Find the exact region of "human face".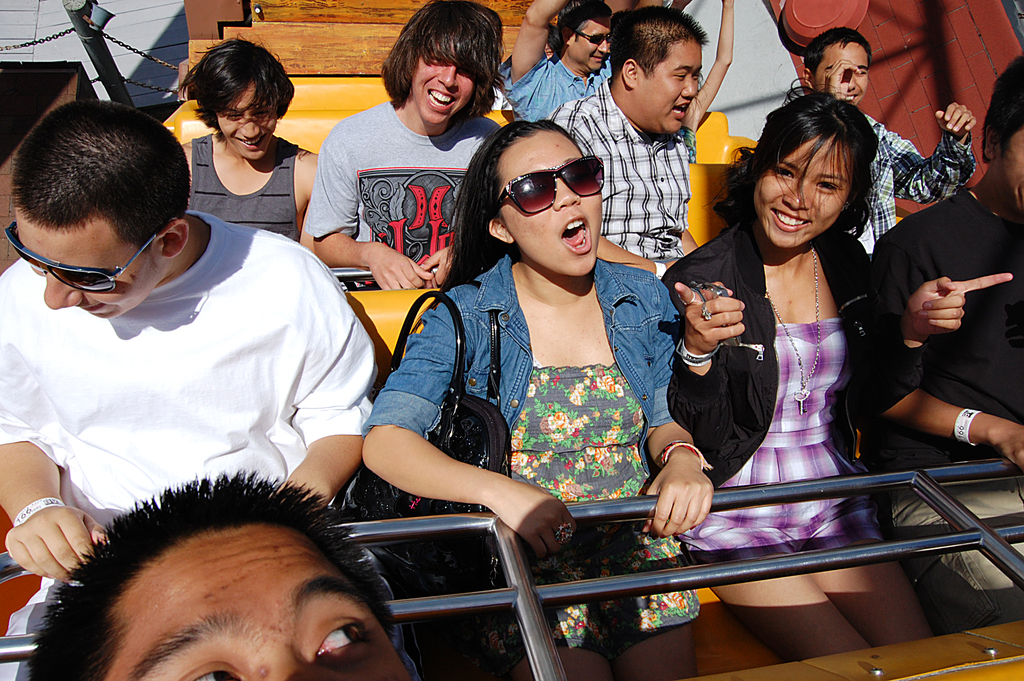
Exact region: 218, 83, 275, 163.
